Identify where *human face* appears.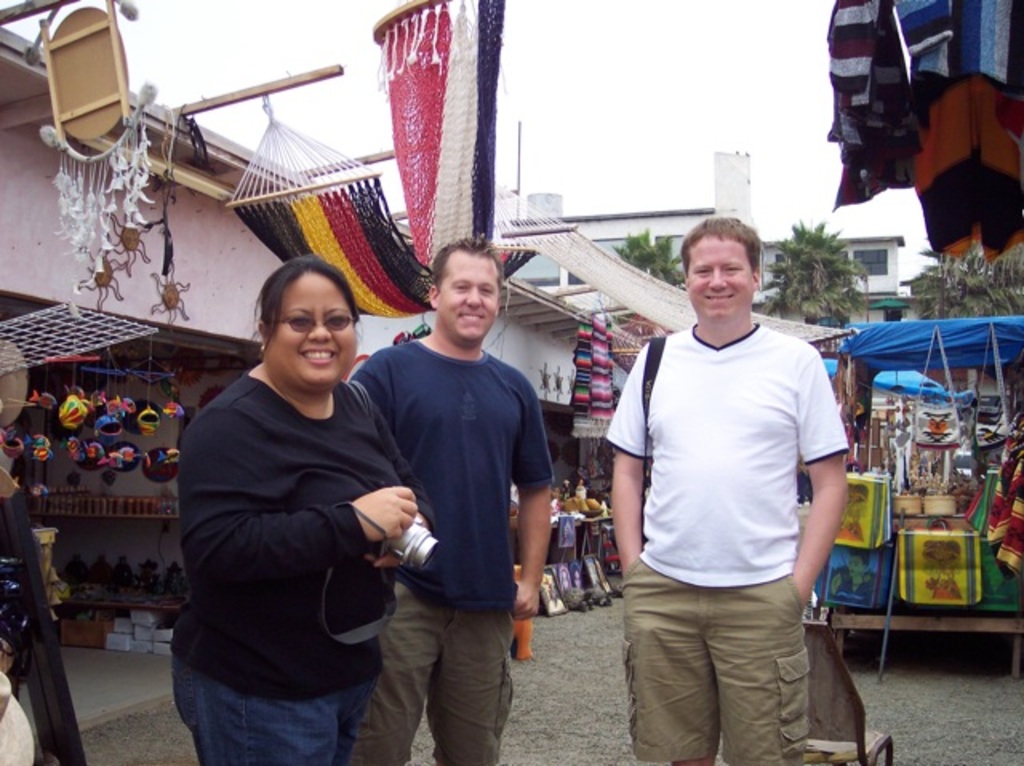
Appears at {"left": 686, "top": 238, "right": 752, "bottom": 317}.
